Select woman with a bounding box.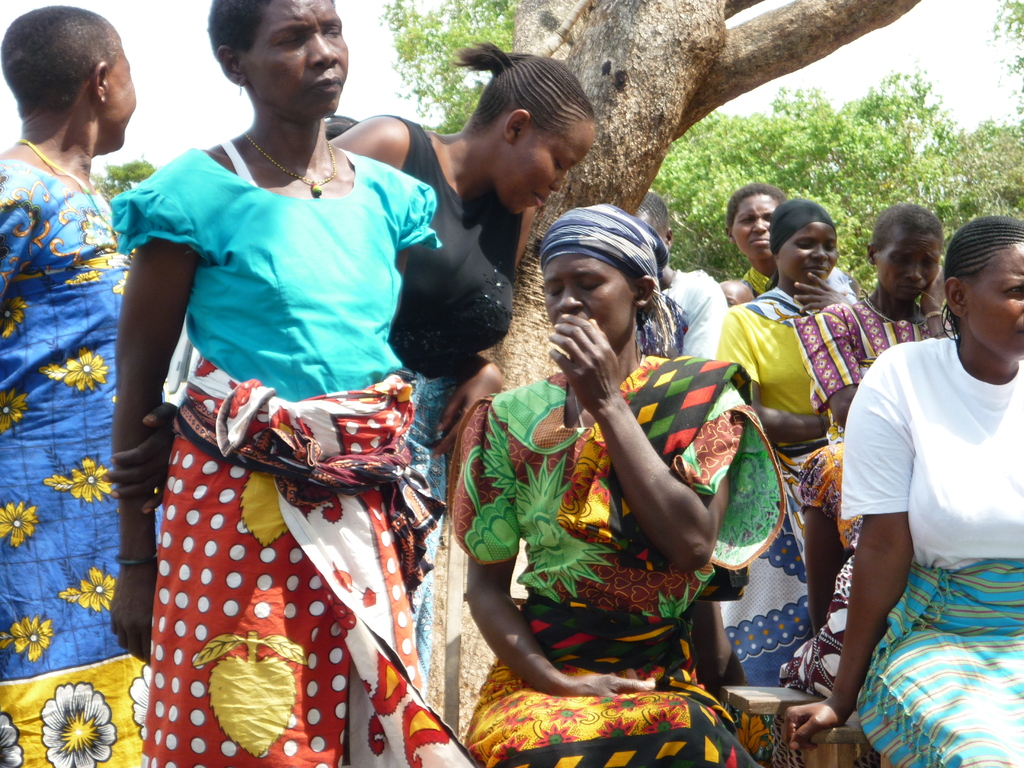
0/1/148/767.
